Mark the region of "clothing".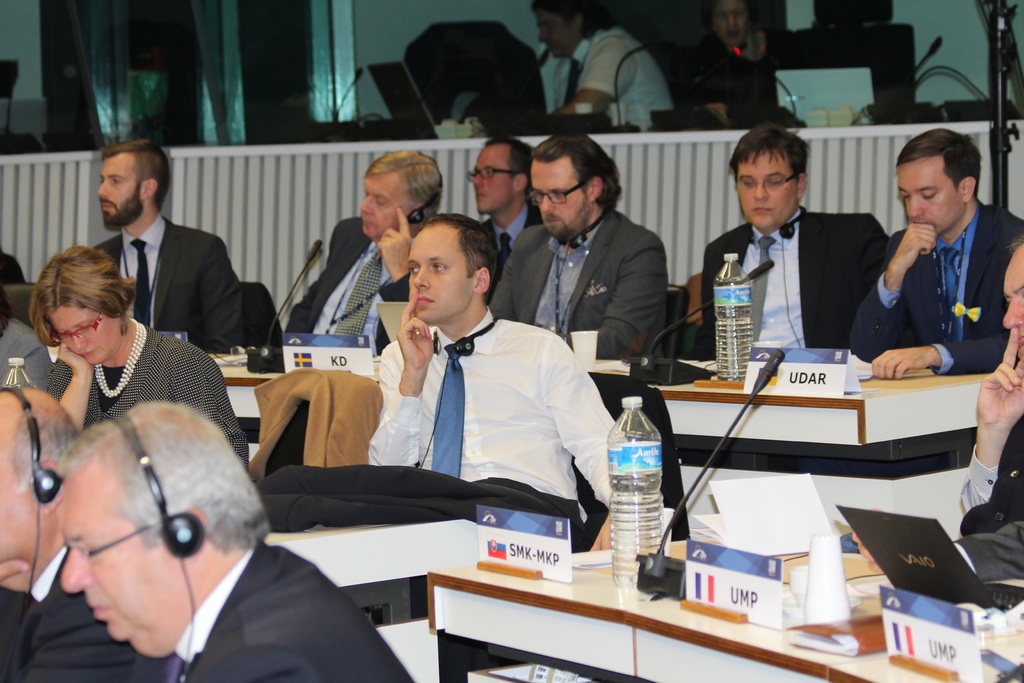
Region: <bbox>472, 199, 540, 290</bbox>.
